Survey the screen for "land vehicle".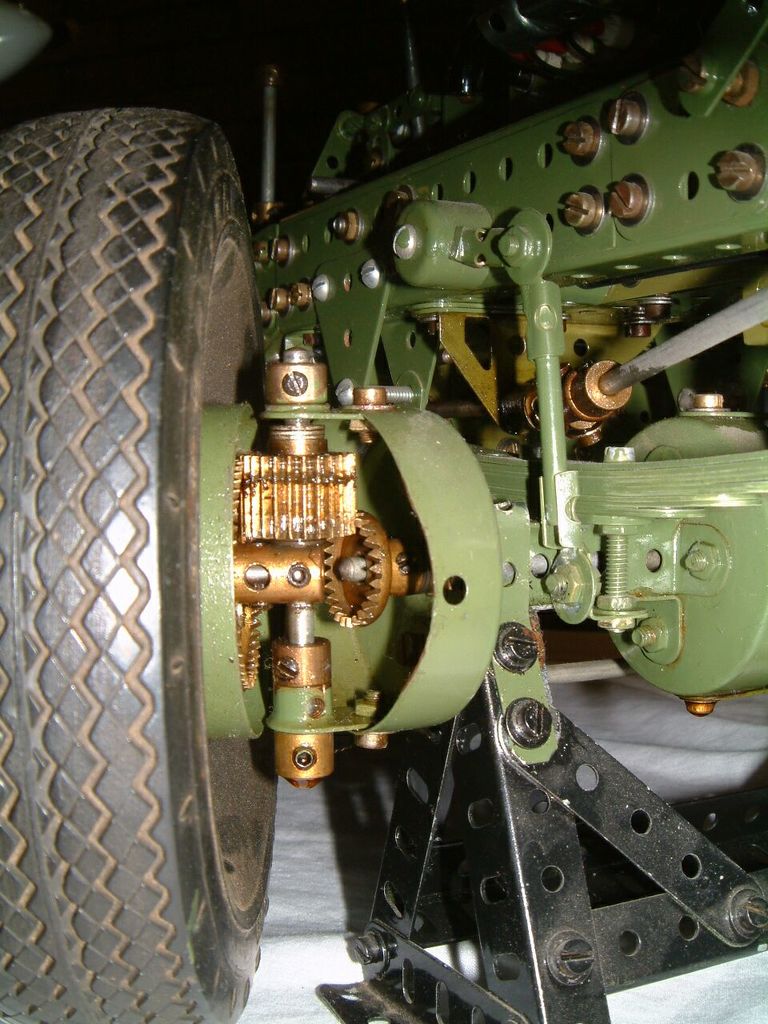
Survey found: bbox=(97, 47, 767, 1023).
